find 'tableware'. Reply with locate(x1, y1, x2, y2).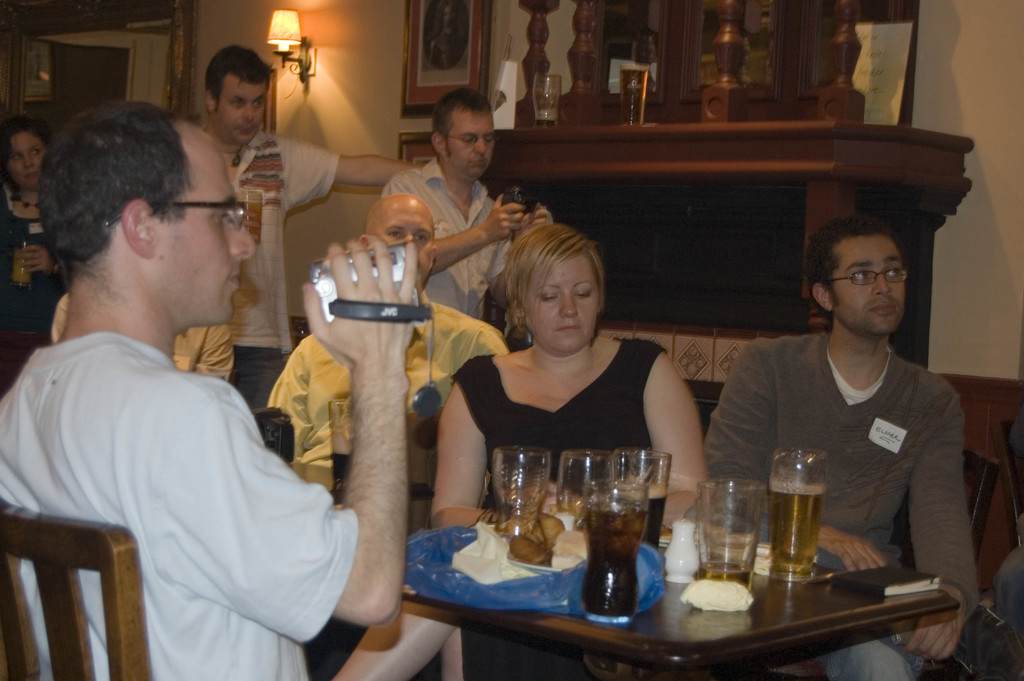
locate(586, 474, 640, 627).
